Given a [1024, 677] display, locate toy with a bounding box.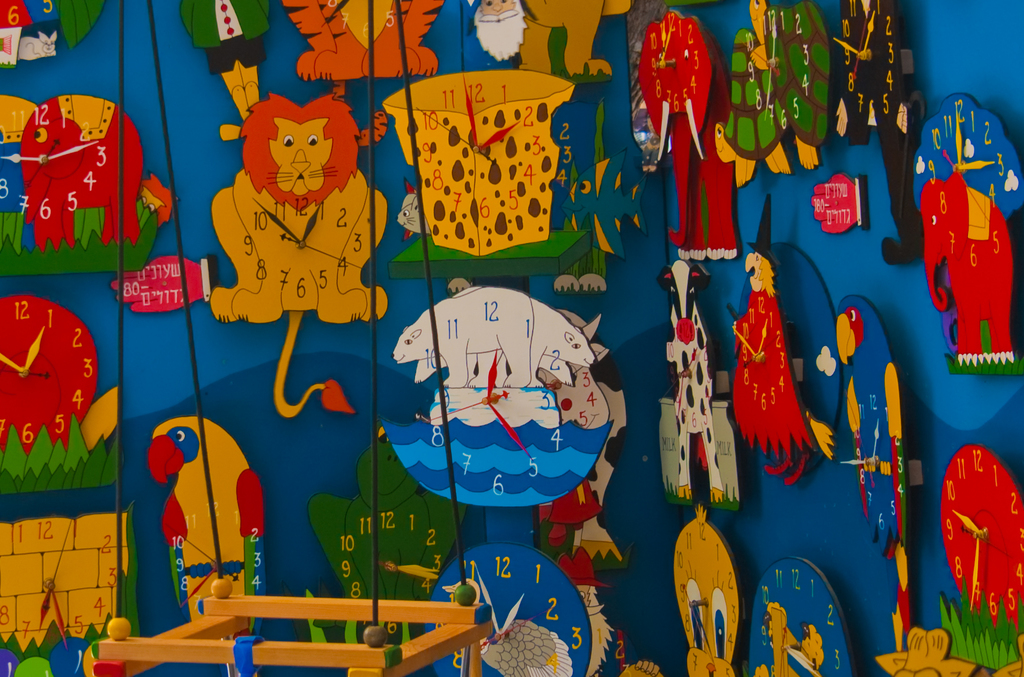
Located: (x1=550, y1=539, x2=616, y2=676).
